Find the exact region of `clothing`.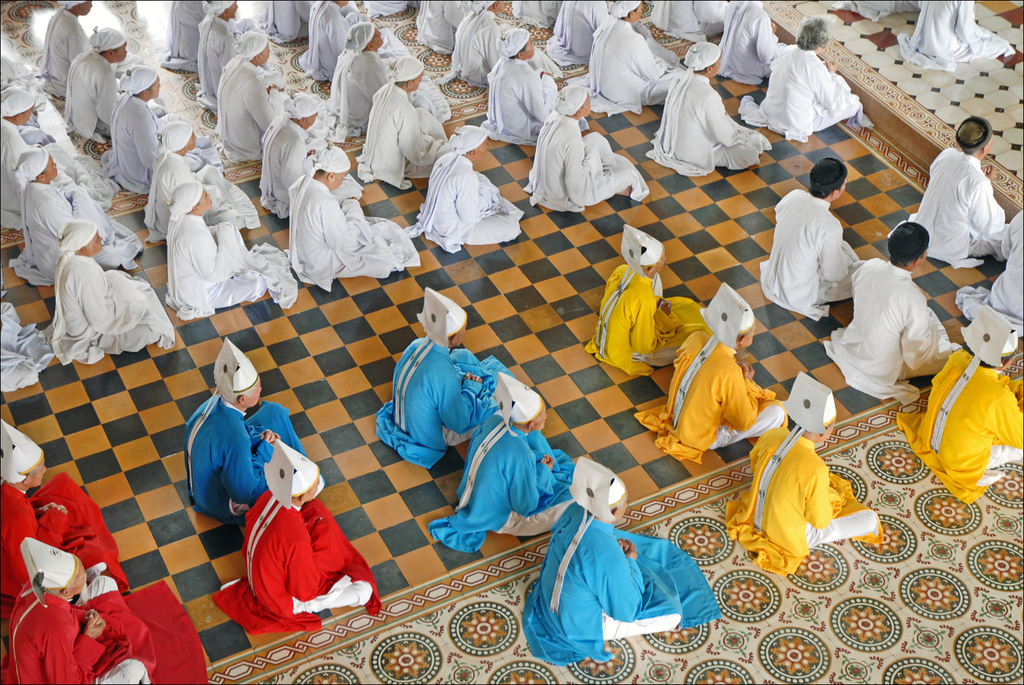
Exact region: l=325, t=51, r=441, b=137.
